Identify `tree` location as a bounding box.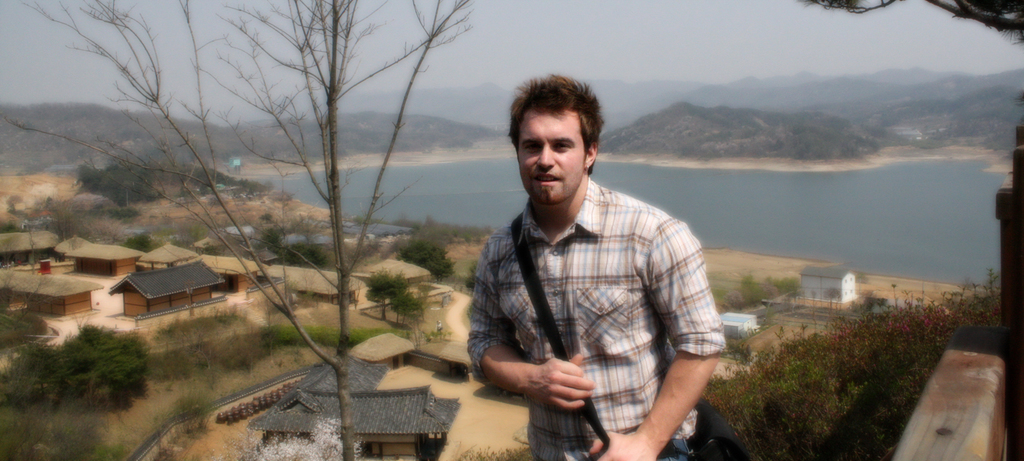
box(72, 320, 143, 411).
